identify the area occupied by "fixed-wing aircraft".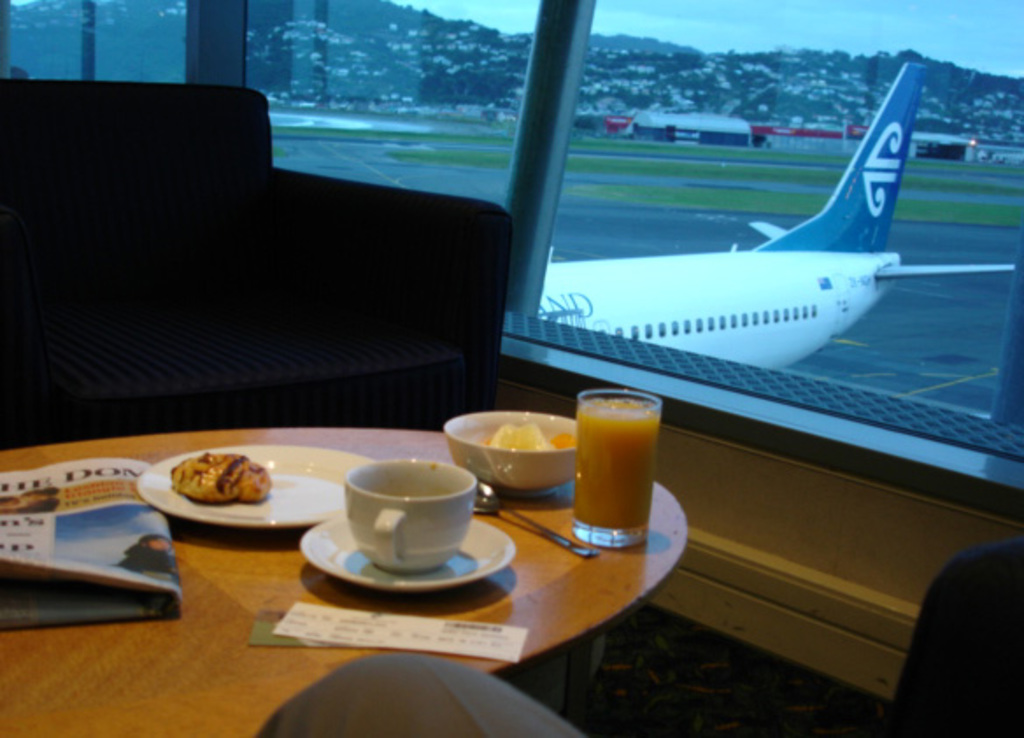
Area: bbox=(547, 56, 1015, 370).
